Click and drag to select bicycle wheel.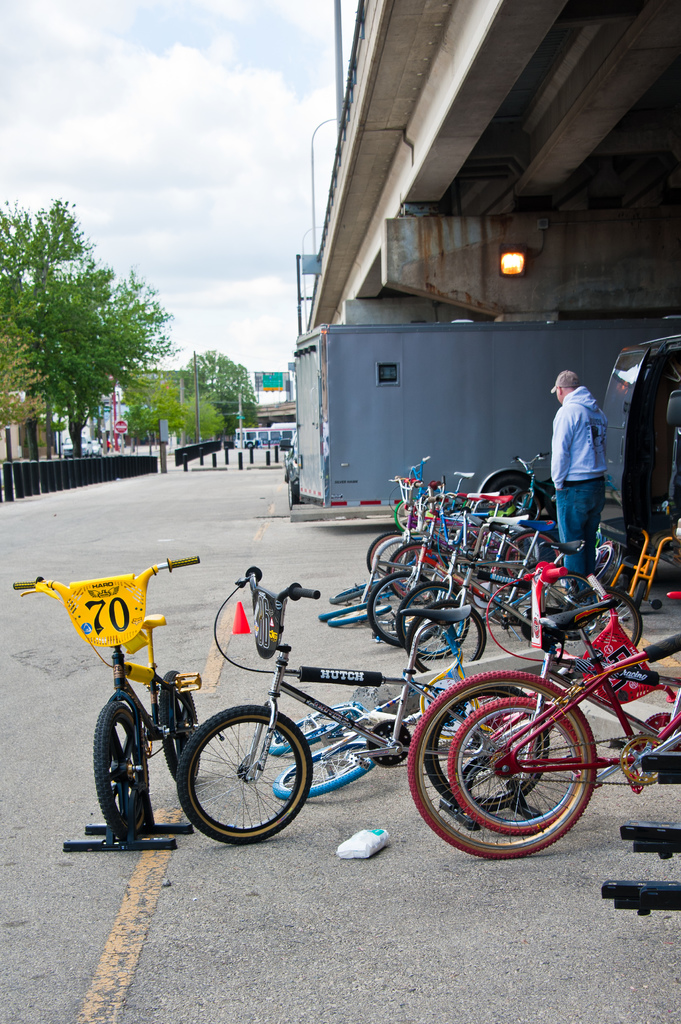
Selection: bbox=(91, 694, 152, 834).
